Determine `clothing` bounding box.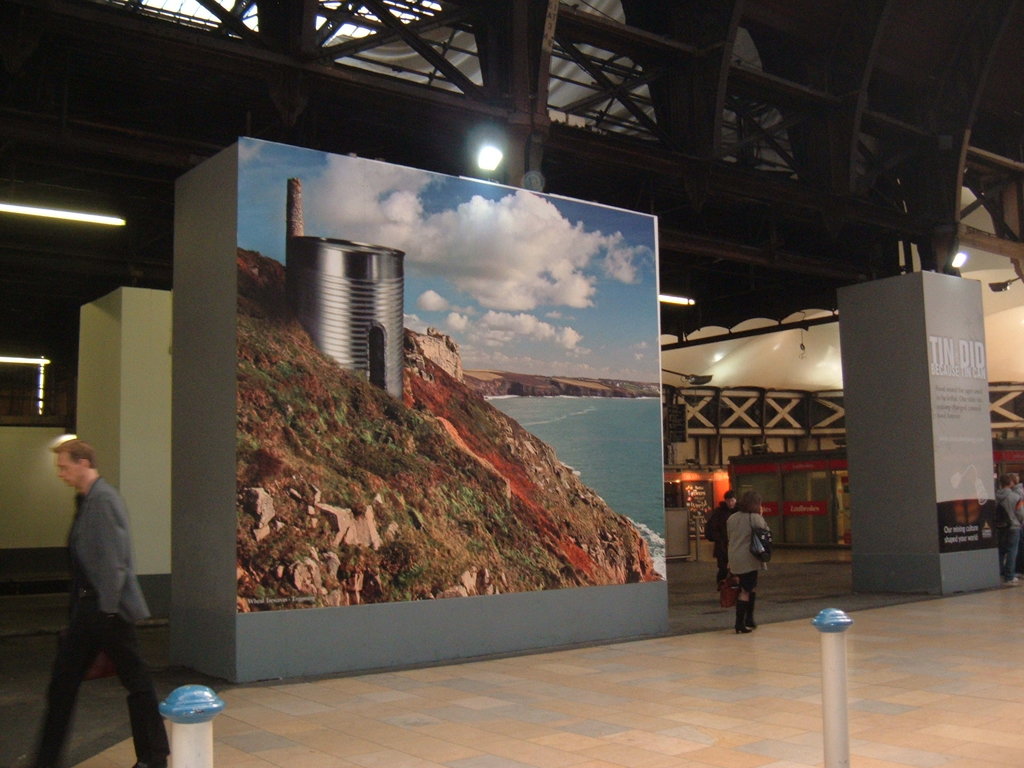
Determined: left=998, top=490, right=1017, bottom=581.
